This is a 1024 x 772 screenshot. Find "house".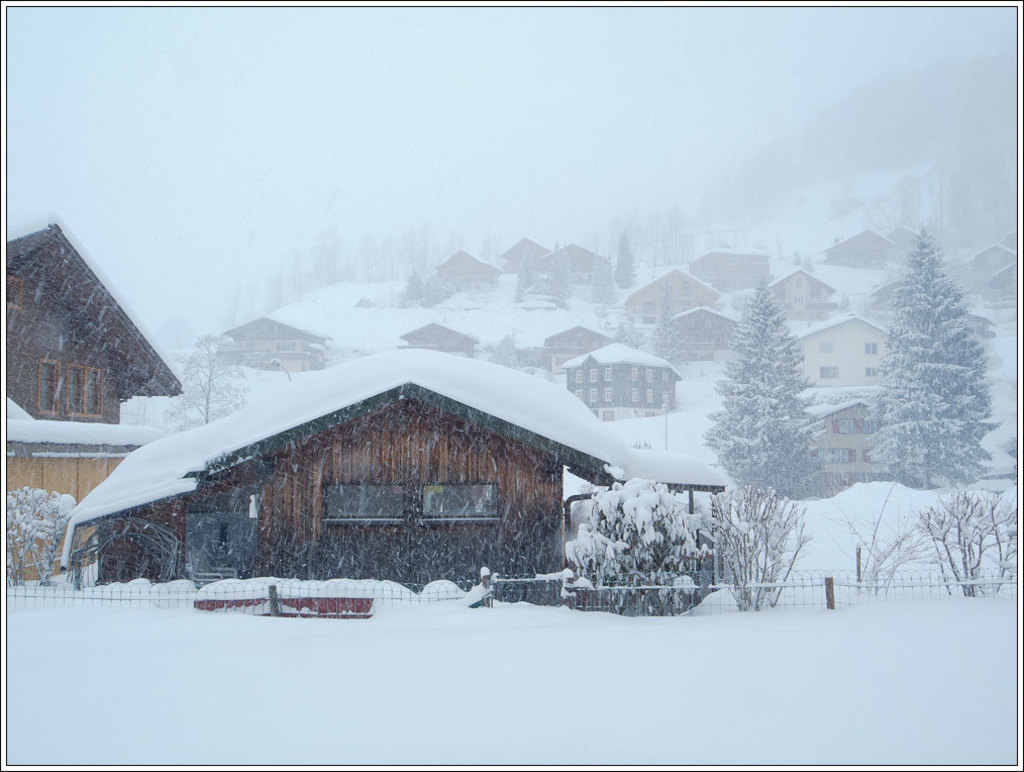
Bounding box: {"left": 801, "top": 402, "right": 899, "bottom": 490}.
